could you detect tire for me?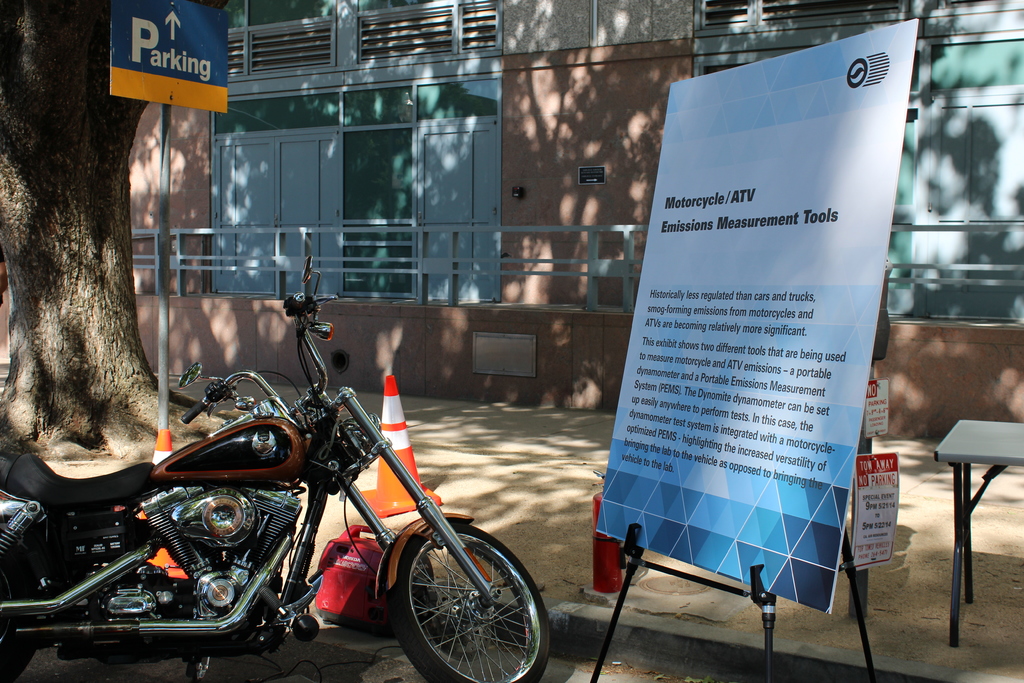
Detection result: detection(391, 536, 539, 677).
